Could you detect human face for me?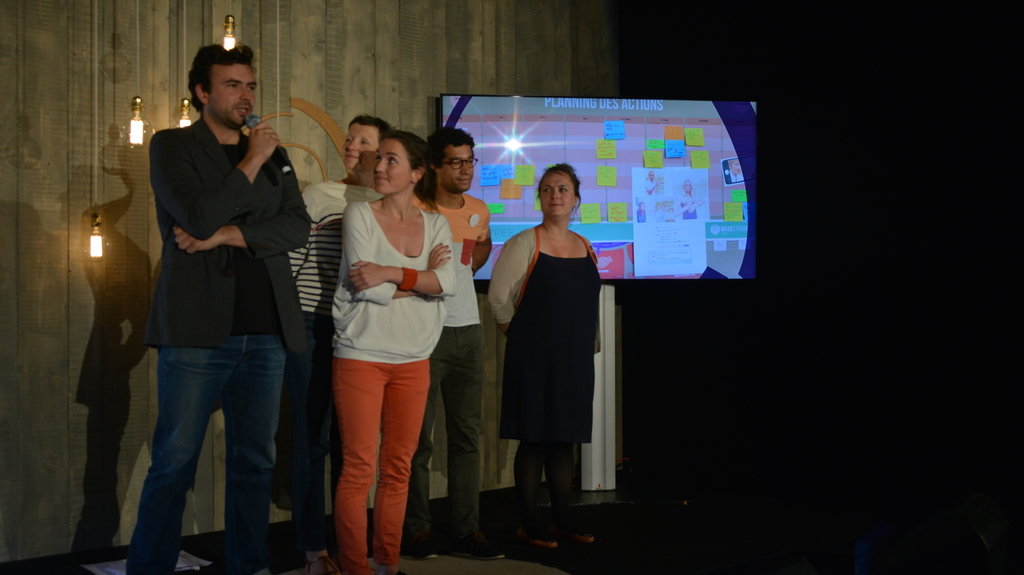
Detection result: bbox=[685, 182, 690, 191].
